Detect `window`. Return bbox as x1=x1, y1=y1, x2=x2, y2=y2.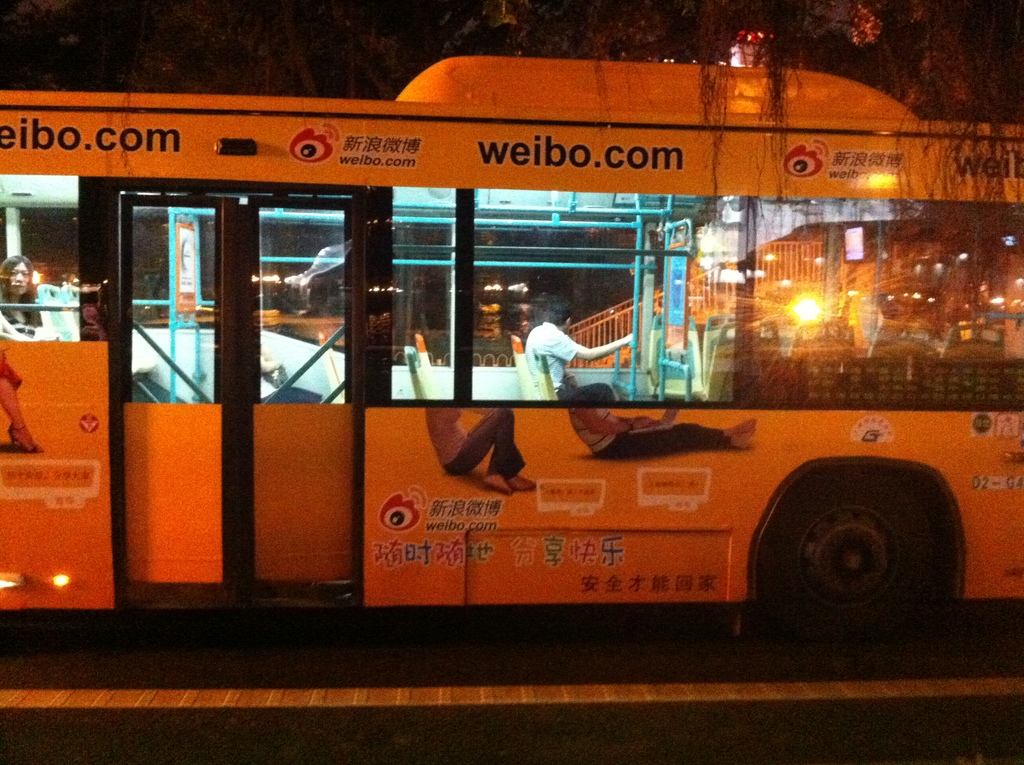
x1=461, y1=182, x2=751, y2=415.
